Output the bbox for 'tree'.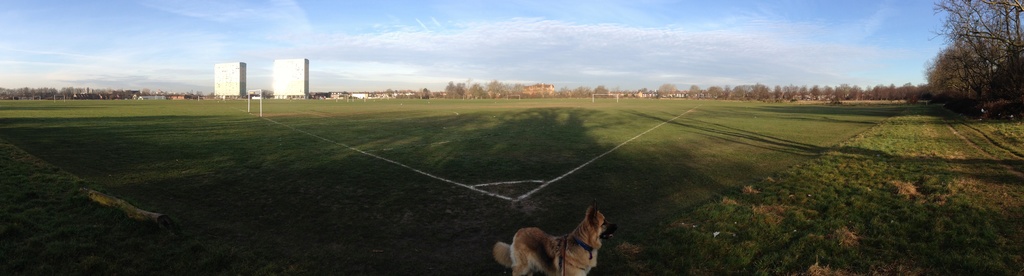
rect(636, 87, 650, 97).
